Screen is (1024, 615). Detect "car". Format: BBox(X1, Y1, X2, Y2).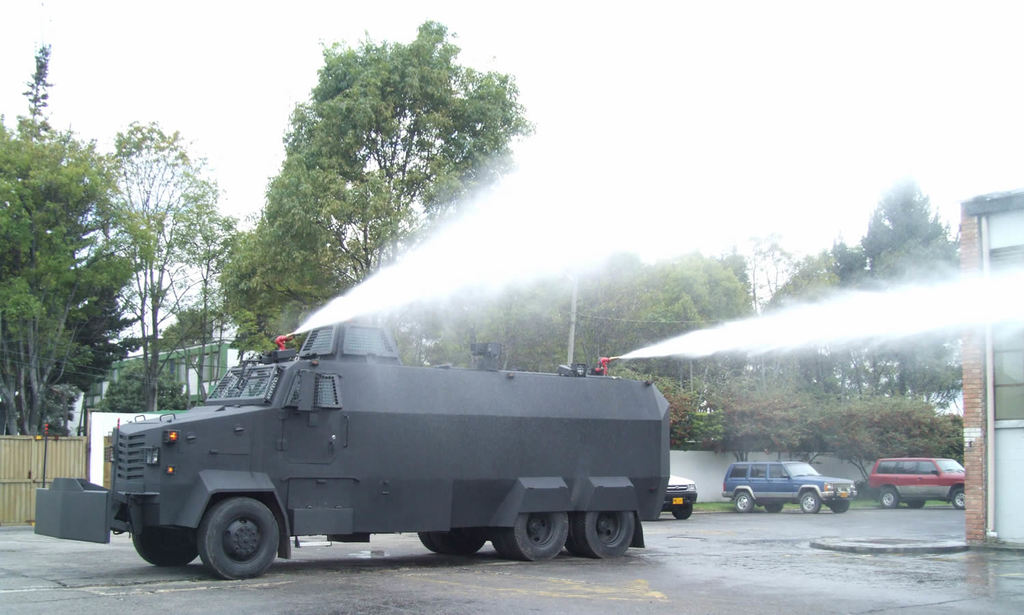
BBox(649, 477, 701, 517).
